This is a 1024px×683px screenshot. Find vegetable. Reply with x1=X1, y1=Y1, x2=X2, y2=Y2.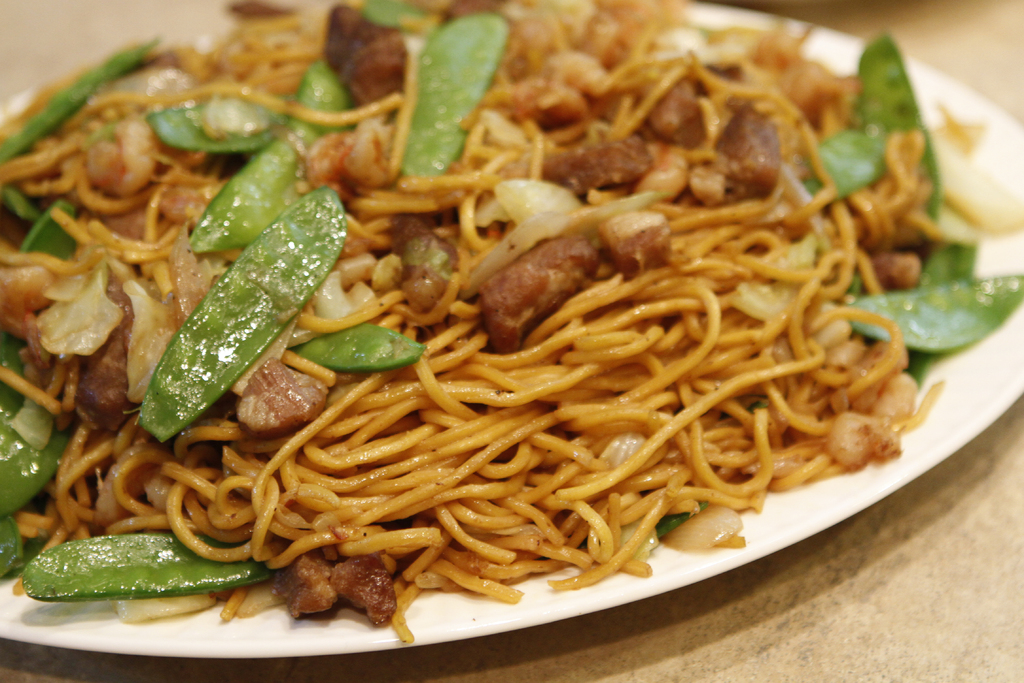
x1=150, y1=176, x2=330, y2=427.
